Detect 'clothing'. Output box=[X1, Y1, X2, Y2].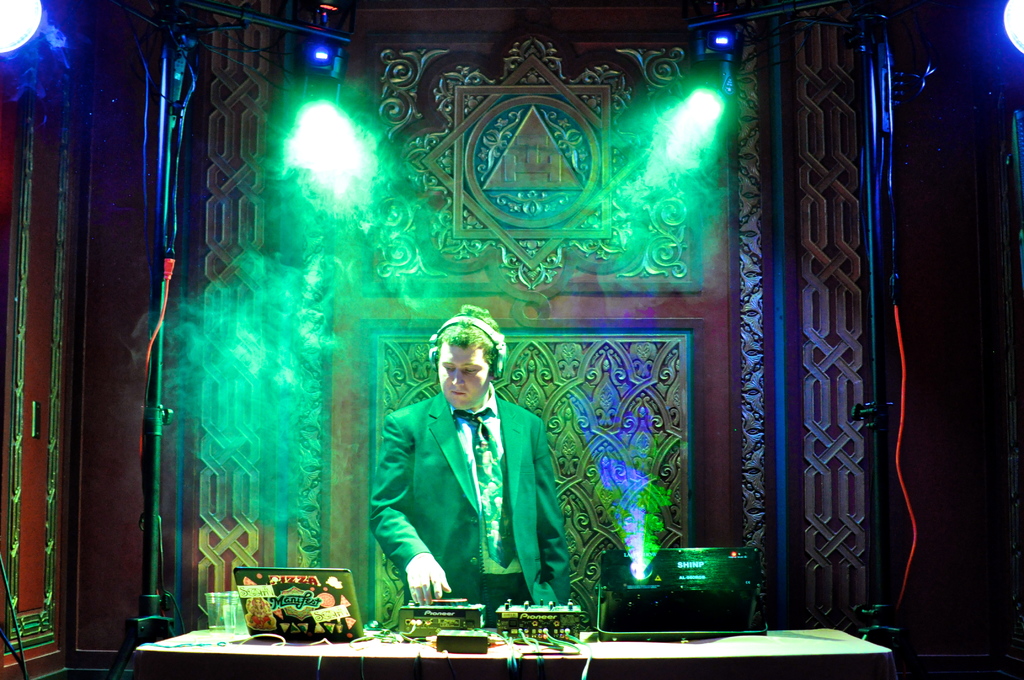
box=[371, 394, 570, 628].
